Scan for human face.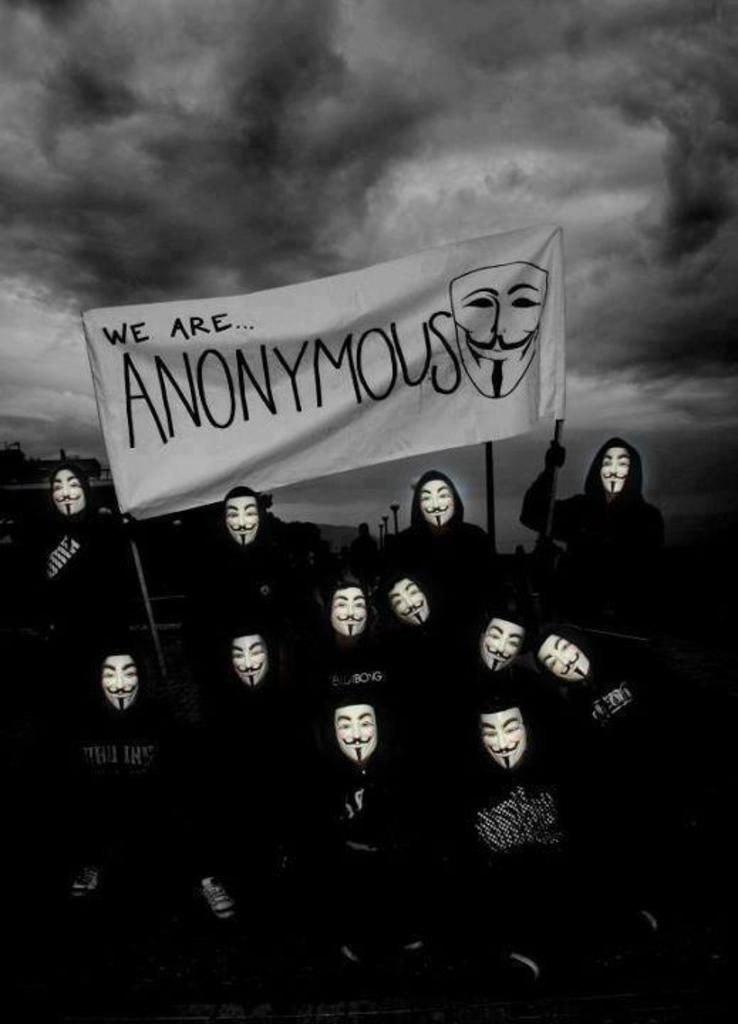
Scan result: 390 580 429 627.
